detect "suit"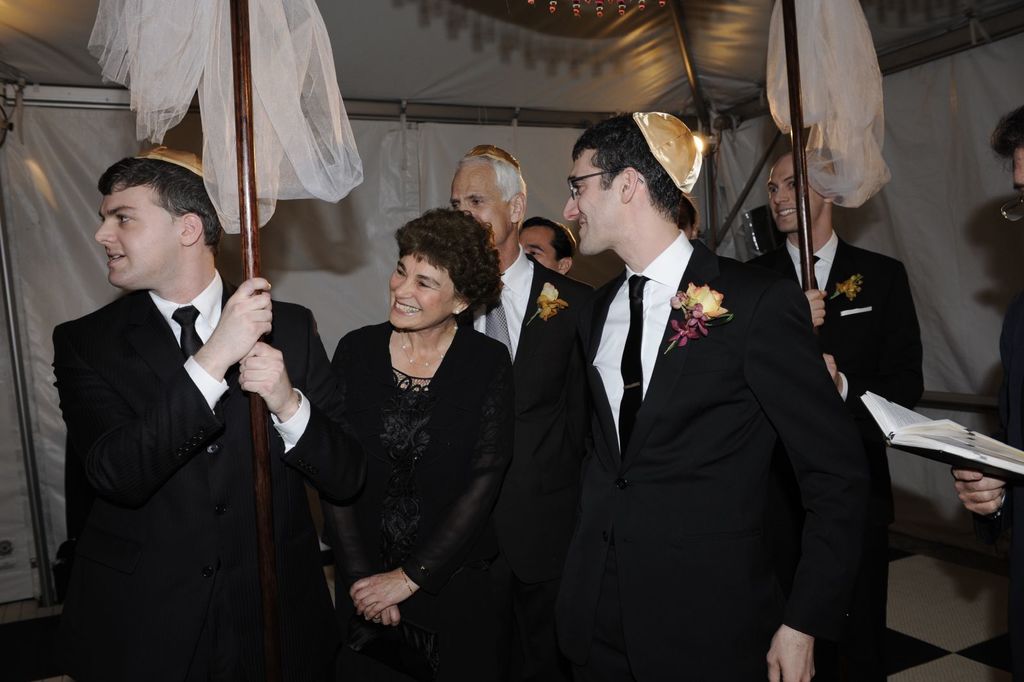
bbox=[743, 231, 922, 681]
